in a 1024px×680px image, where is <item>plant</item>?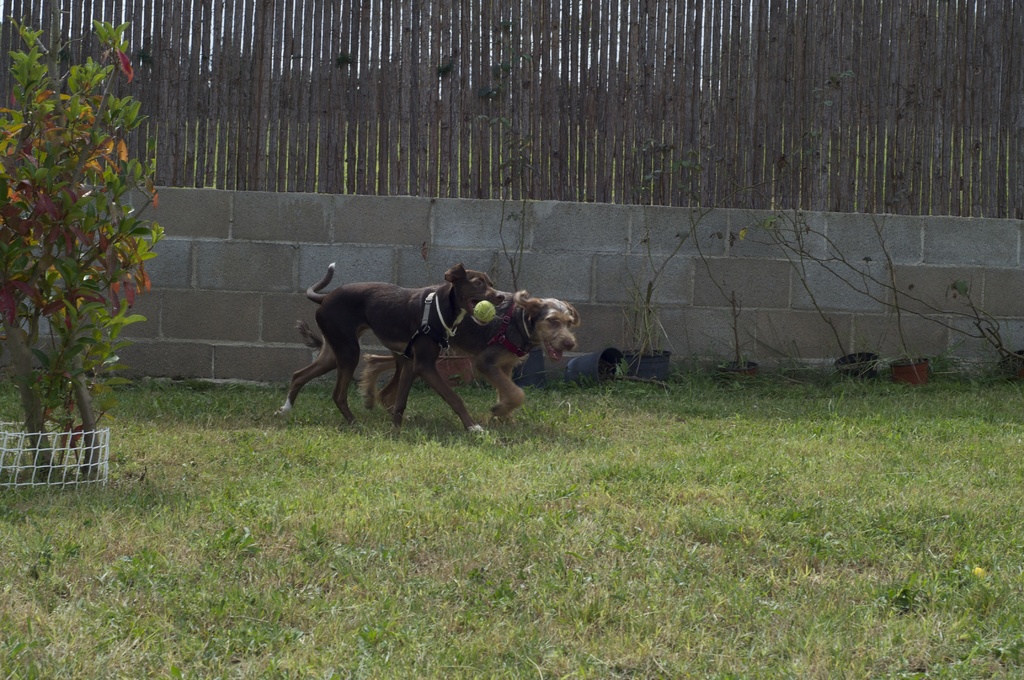
[left=6, top=10, right=195, bottom=533].
